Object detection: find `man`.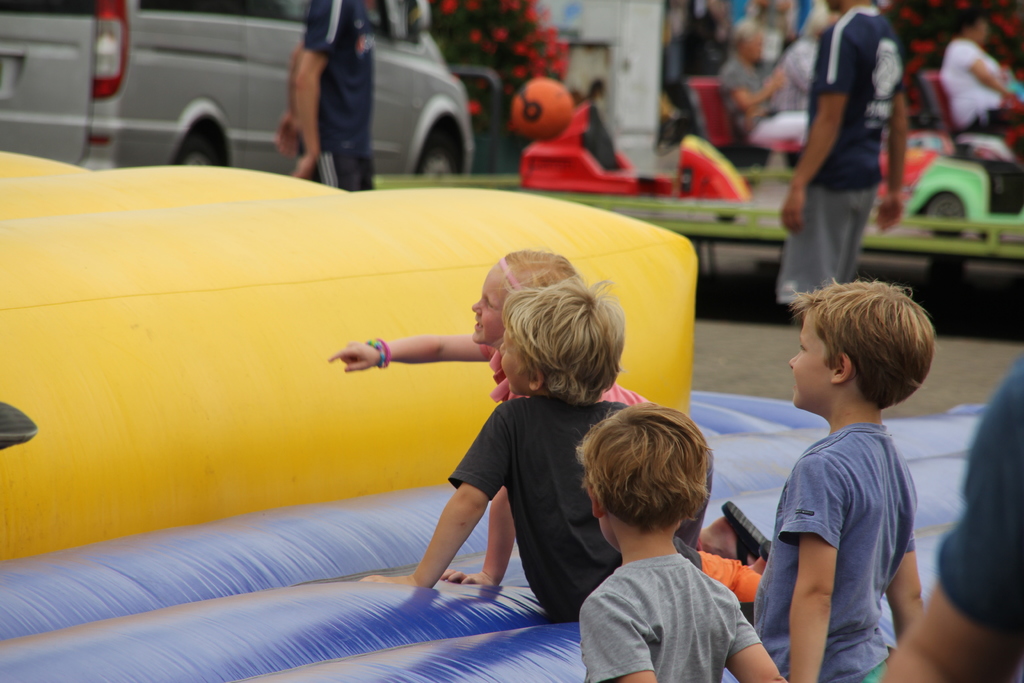
bbox=(766, 0, 838, 114).
